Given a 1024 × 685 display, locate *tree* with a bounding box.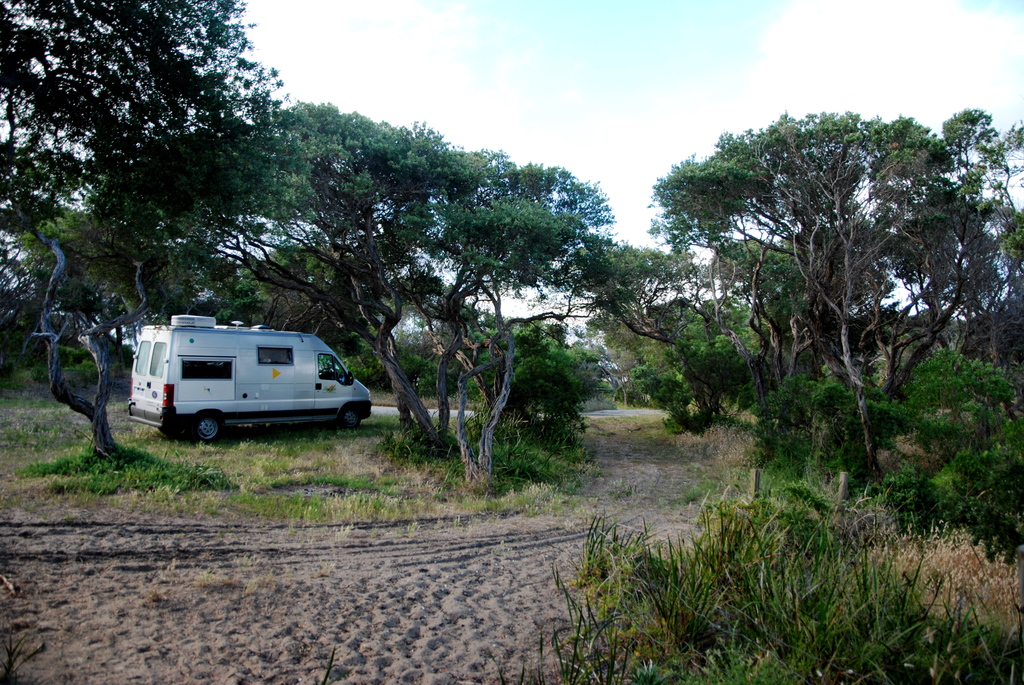
Located: <bbox>268, 95, 614, 367</bbox>.
